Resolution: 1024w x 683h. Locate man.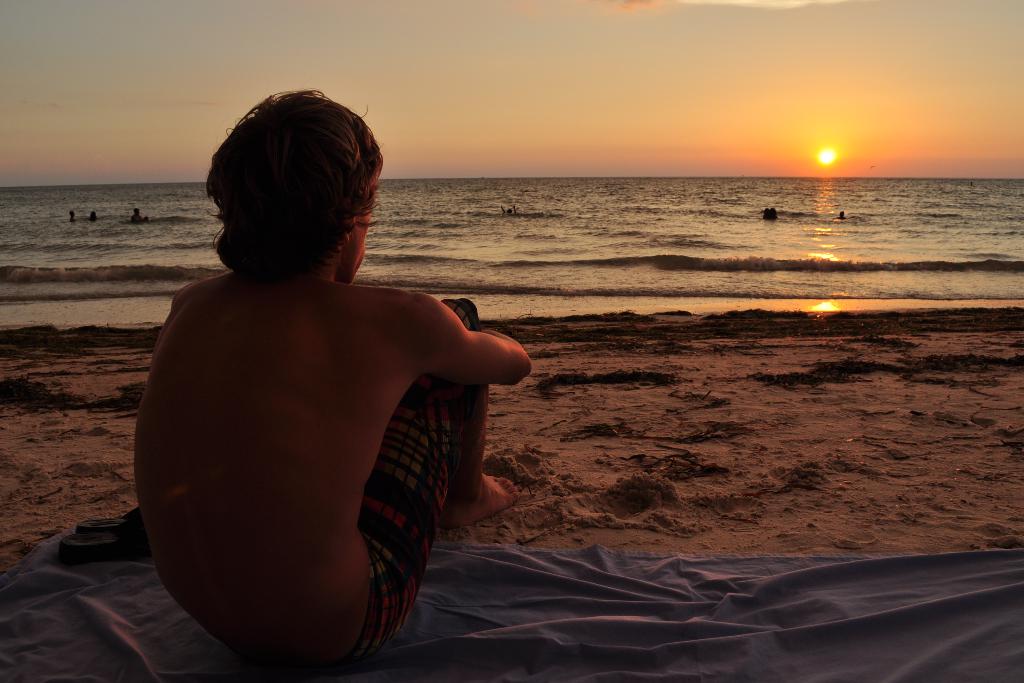
BBox(123, 84, 527, 682).
